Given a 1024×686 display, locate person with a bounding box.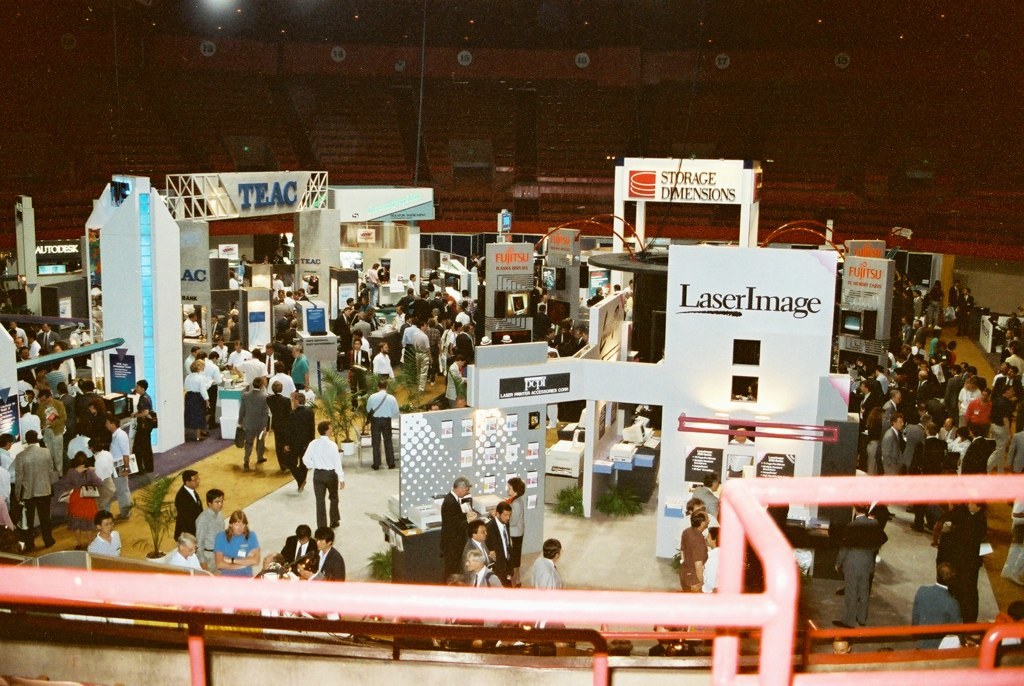
Located: x1=54, y1=340, x2=75, y2=379.
